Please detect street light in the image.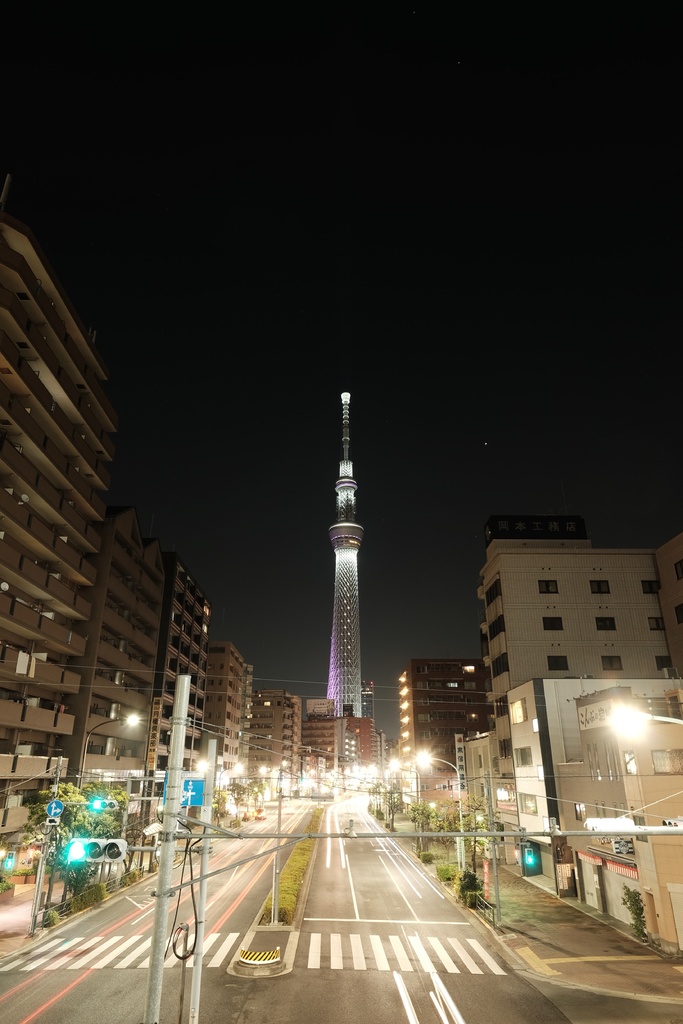
pyautogui.locateOnScreen(218, 764, 245, 830).
